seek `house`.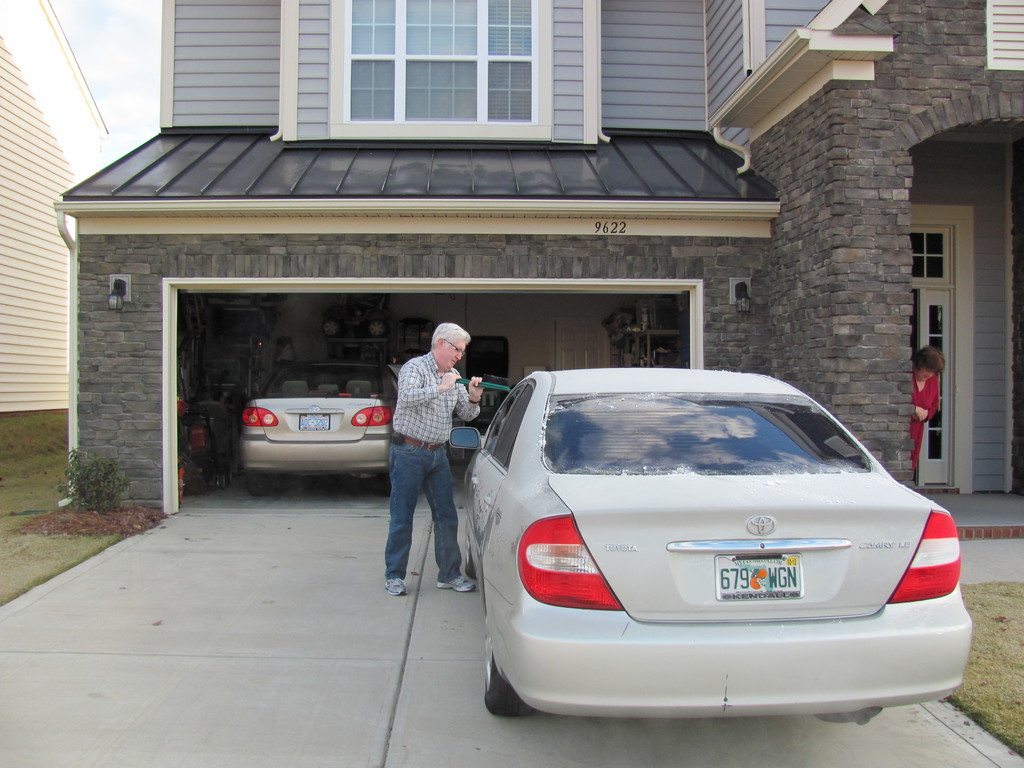
BBox(0, 0, 112, 422).
